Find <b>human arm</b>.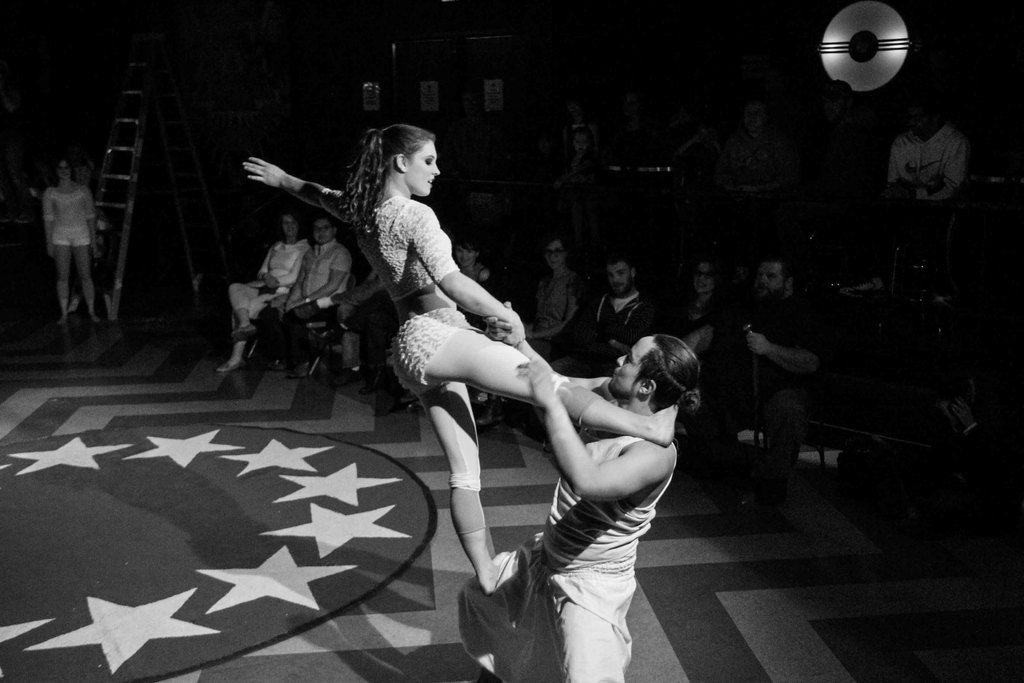
detection(411, 204, 527, 347).
